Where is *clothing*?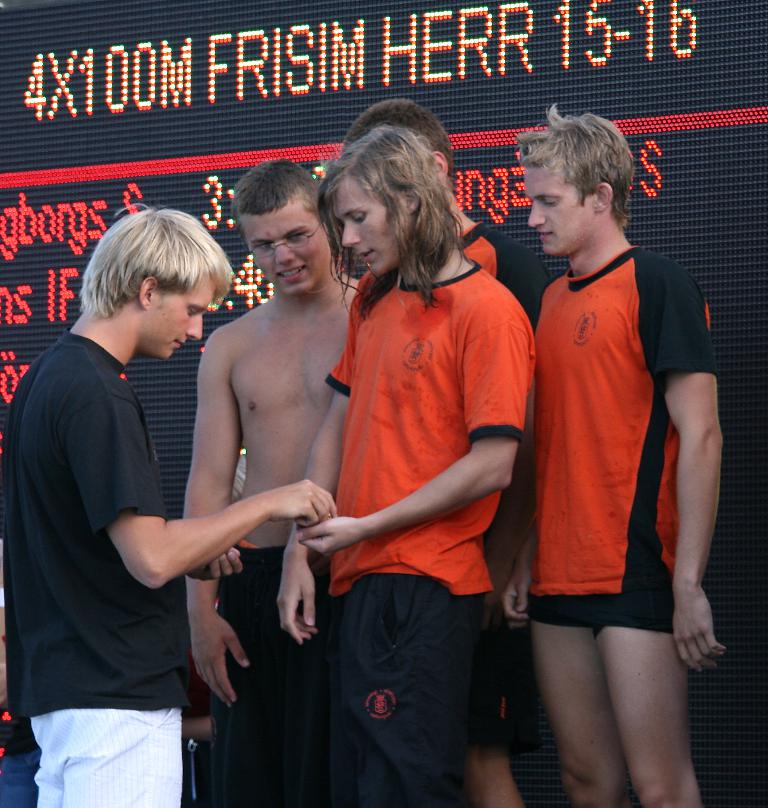
{"x1": 19, "y1": 232, "x2": 241, "y2": 799}.
